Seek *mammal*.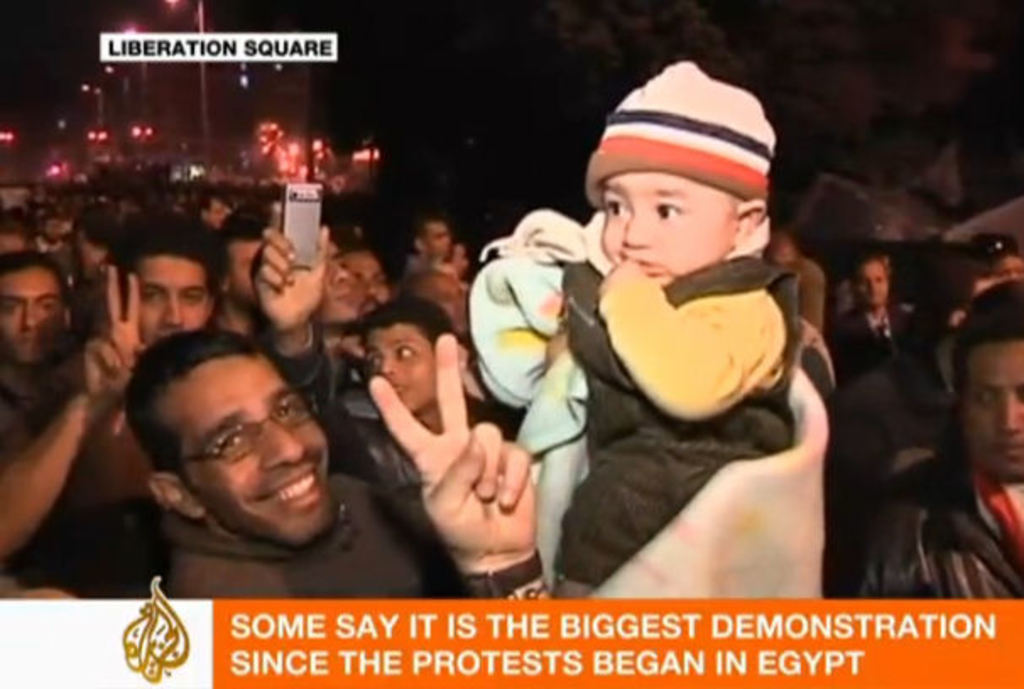
bbox(348, 238, 392, 338).
